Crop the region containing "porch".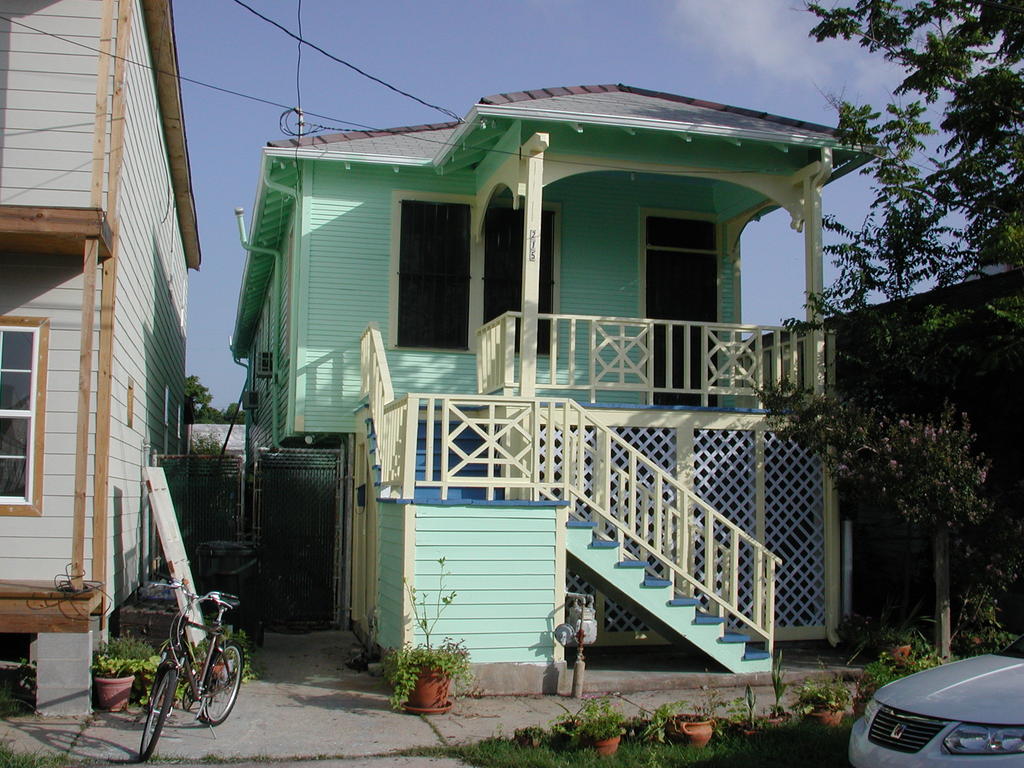
Crop region: {"x1": 371, "y1": 406, "x2": 836, "y2": 671}.
